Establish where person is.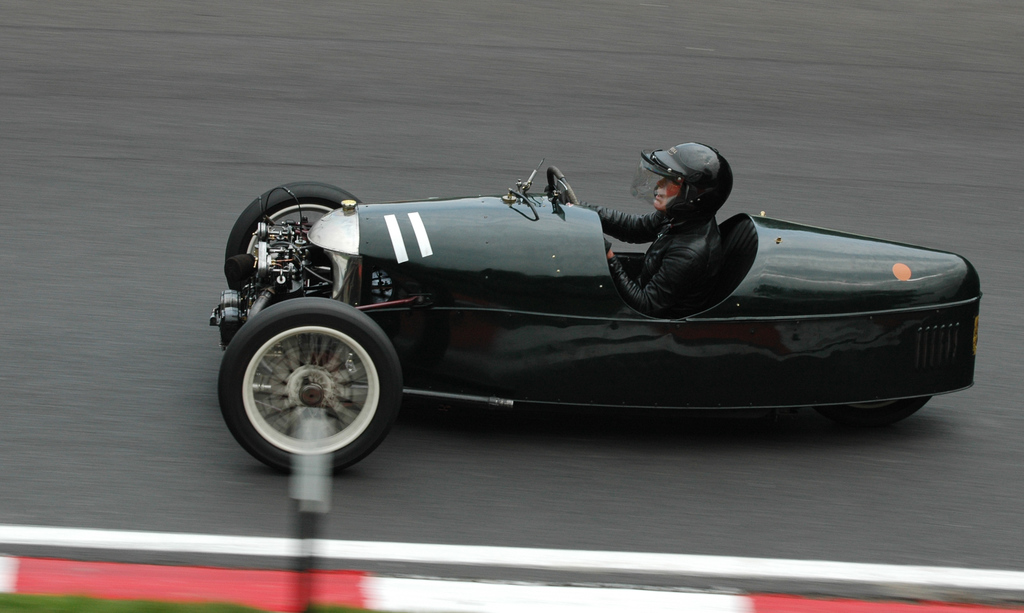
Established at [left=623, top=127, right=746, bottom=307].
